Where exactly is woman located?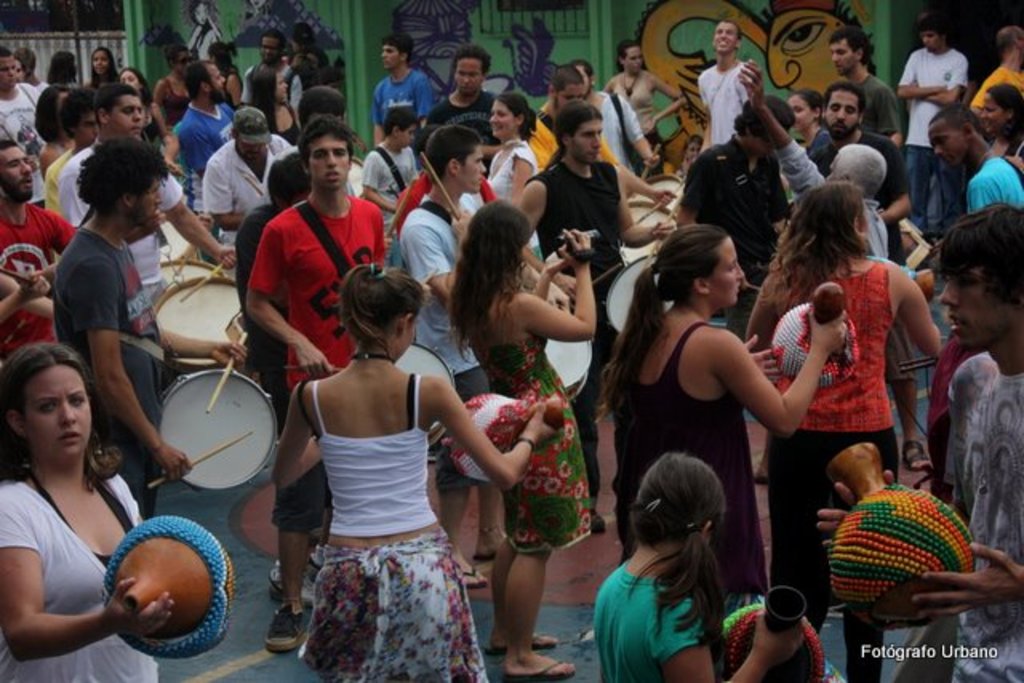
Its bounding box is box(256, 258, 494, 672).
